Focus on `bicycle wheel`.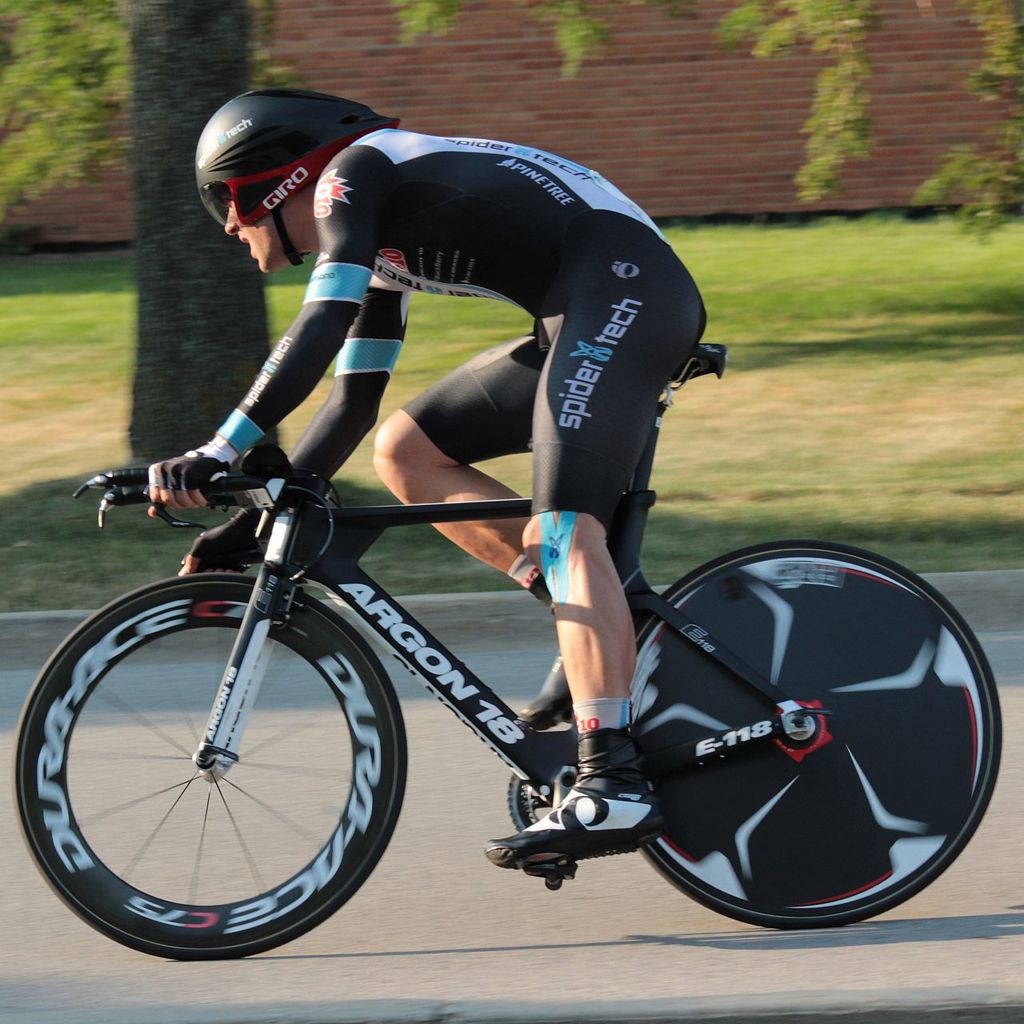
Focused at {"left": 634, "top": 539, "right": 1001, "bottom": 934}.
